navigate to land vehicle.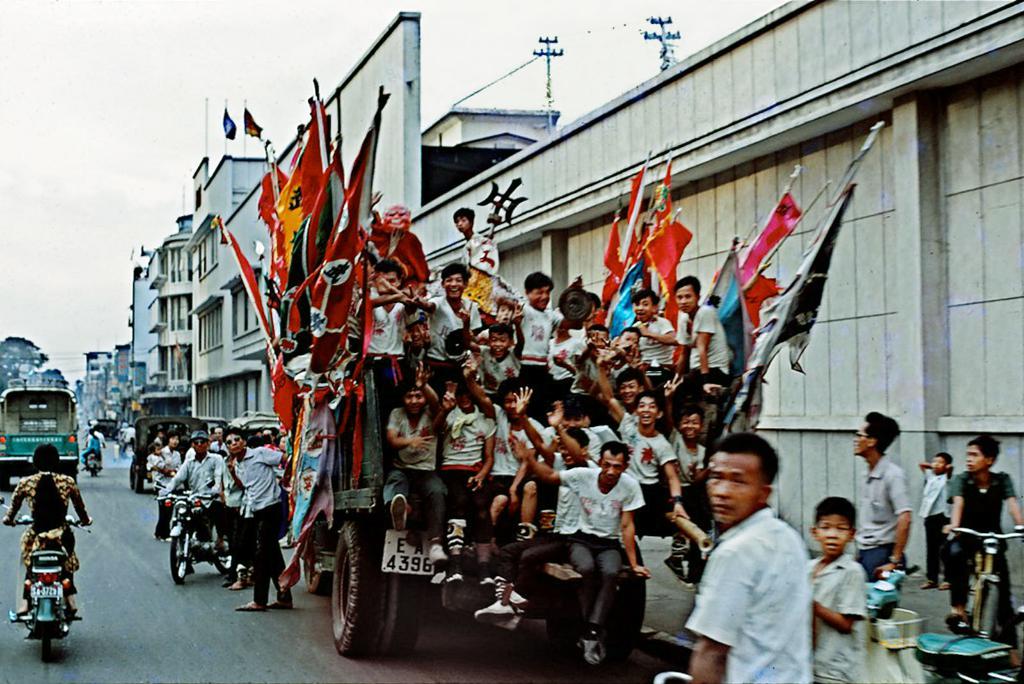
Navigation target: 863,567,1023,683.
